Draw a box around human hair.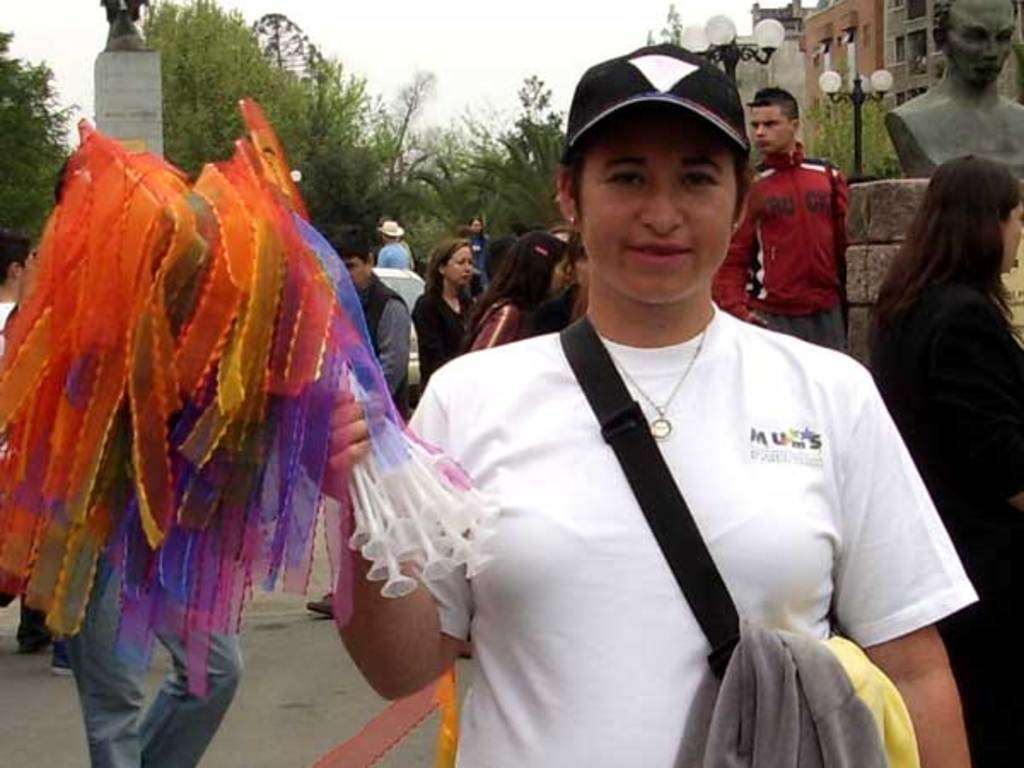
{"x1": 864, "y1": 152, "x2": 1022, "y2": 365}.
